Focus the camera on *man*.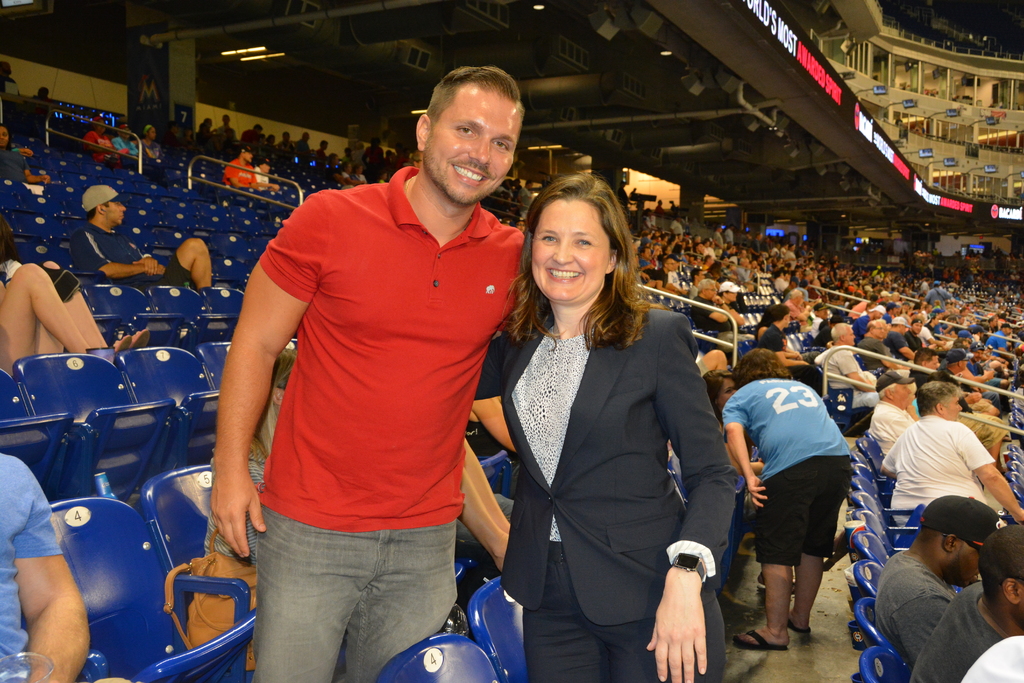
Focus region: detection(815, 323, 883, 412).
